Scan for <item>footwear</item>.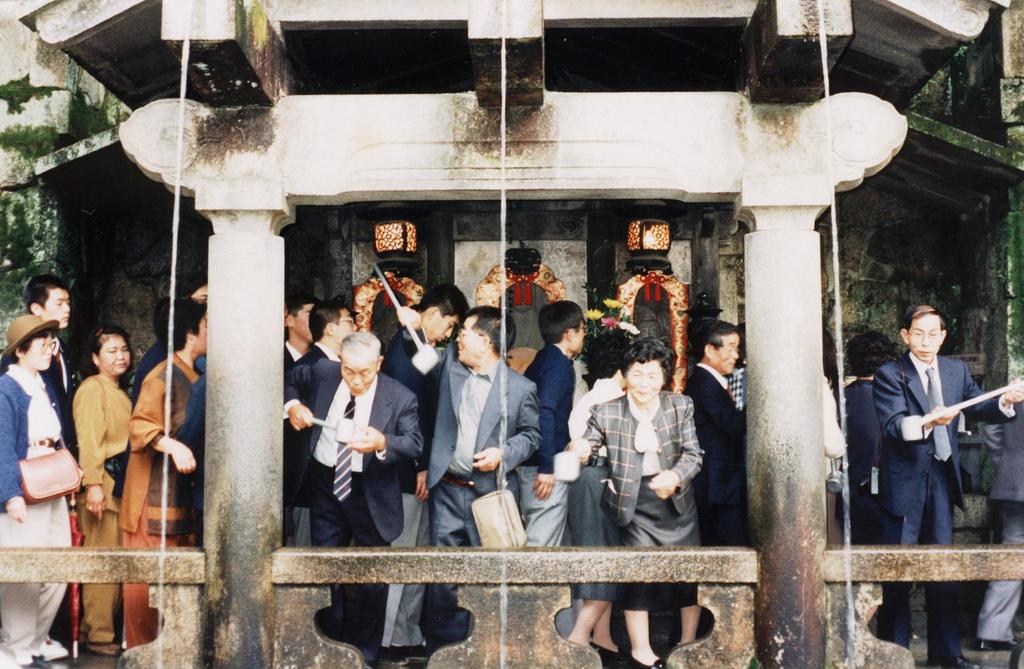
Scan result: [x1=589, y1=642, x2=626, y2=663].
